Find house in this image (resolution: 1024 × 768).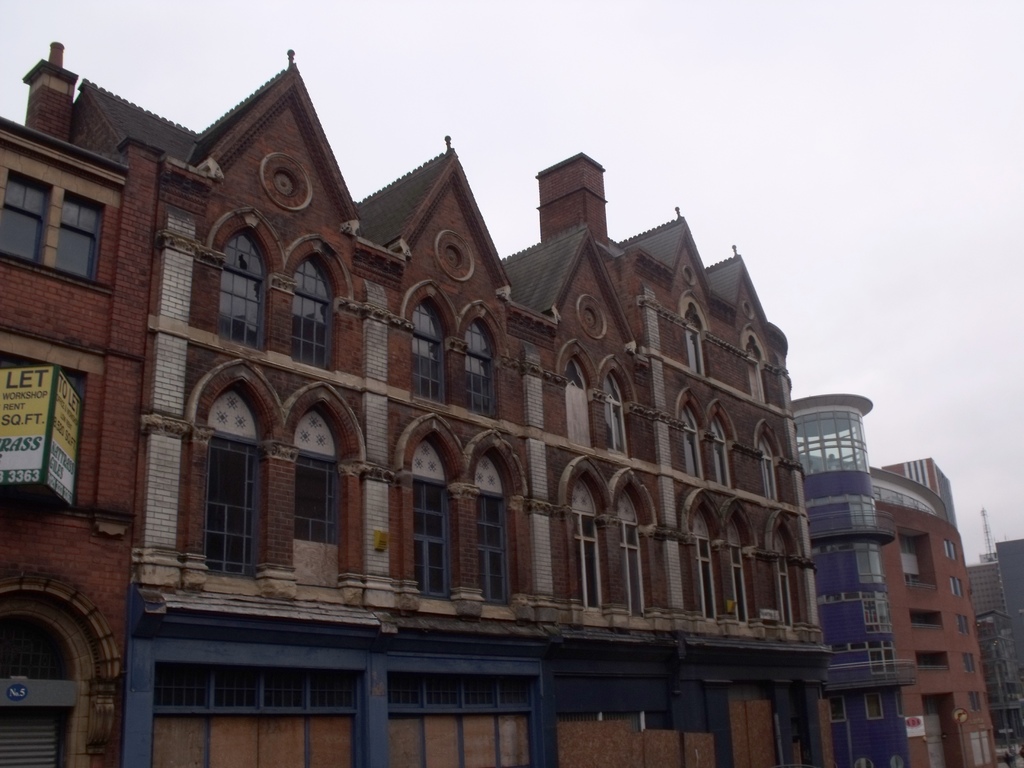
<box>850,454,1002,767</box>.
